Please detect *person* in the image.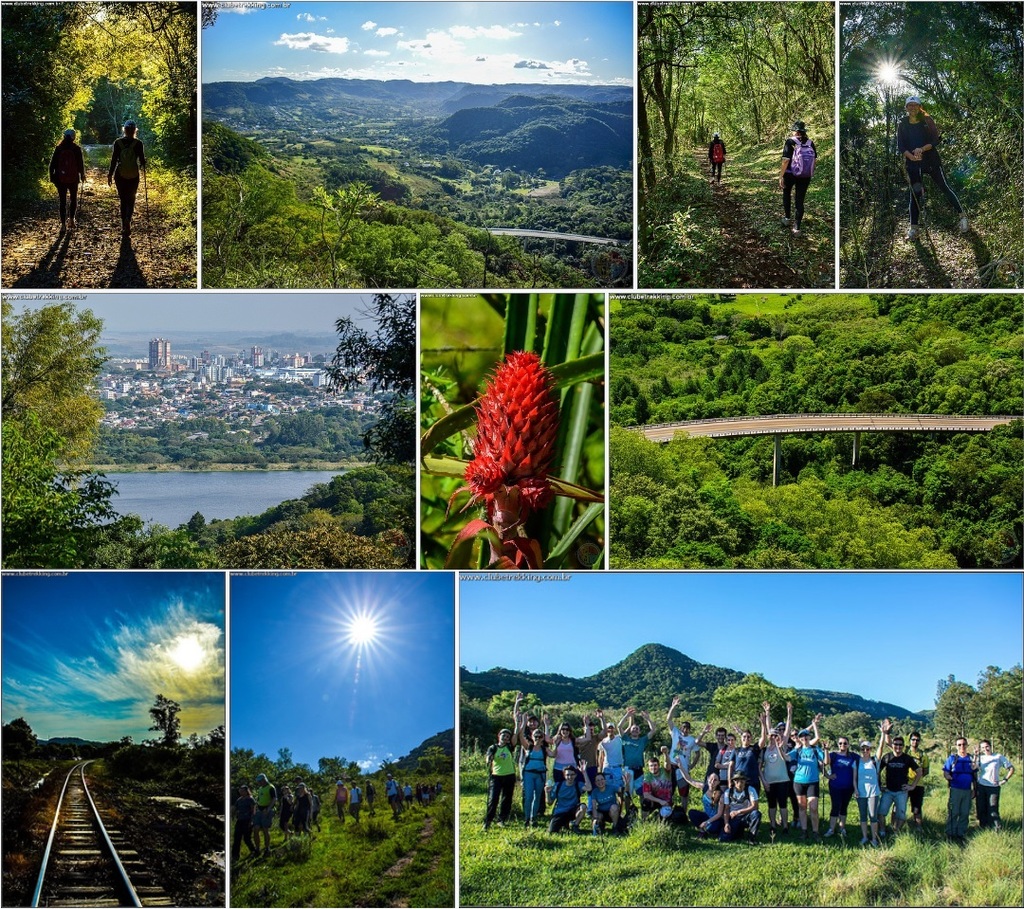
select_region(752, 696, 799, 828).
